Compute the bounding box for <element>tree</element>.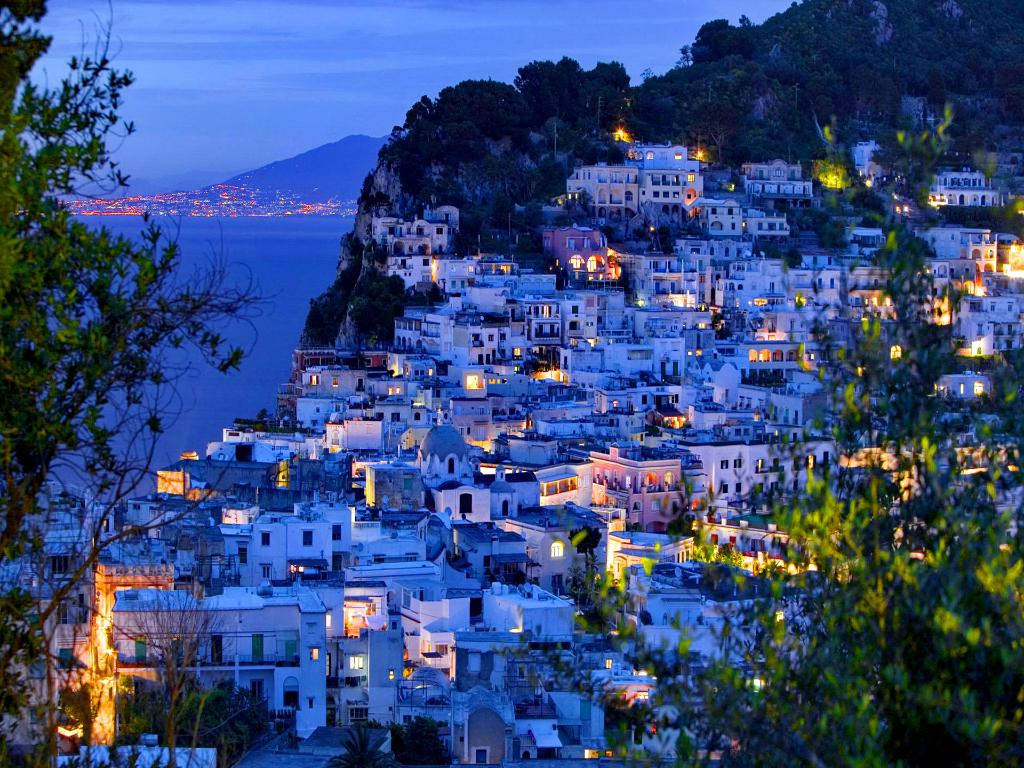
Rect(0, 437, 189, 767).
